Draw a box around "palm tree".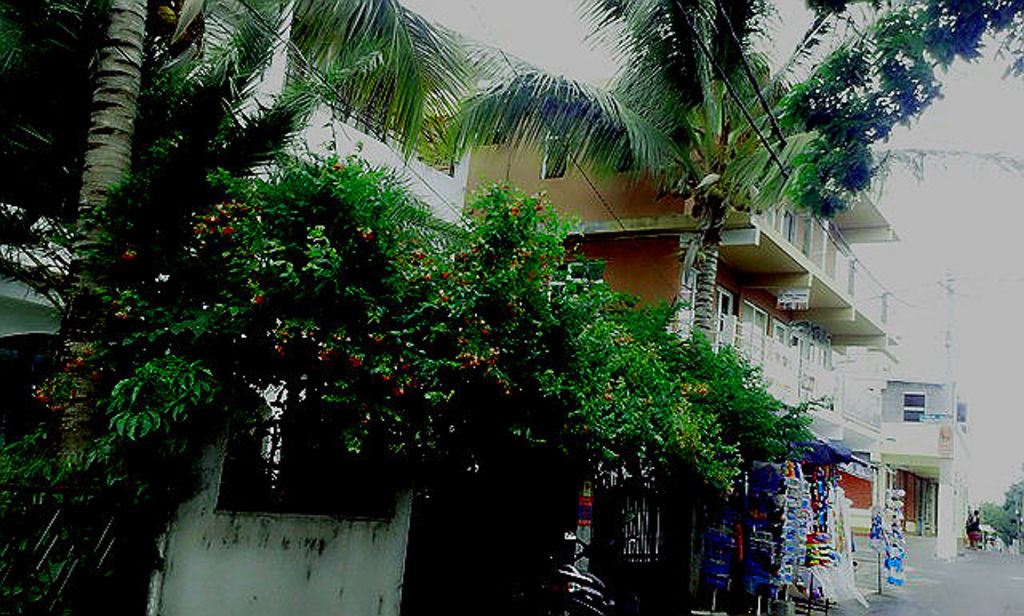
<region>414, 3, 1022, 389</region>.
